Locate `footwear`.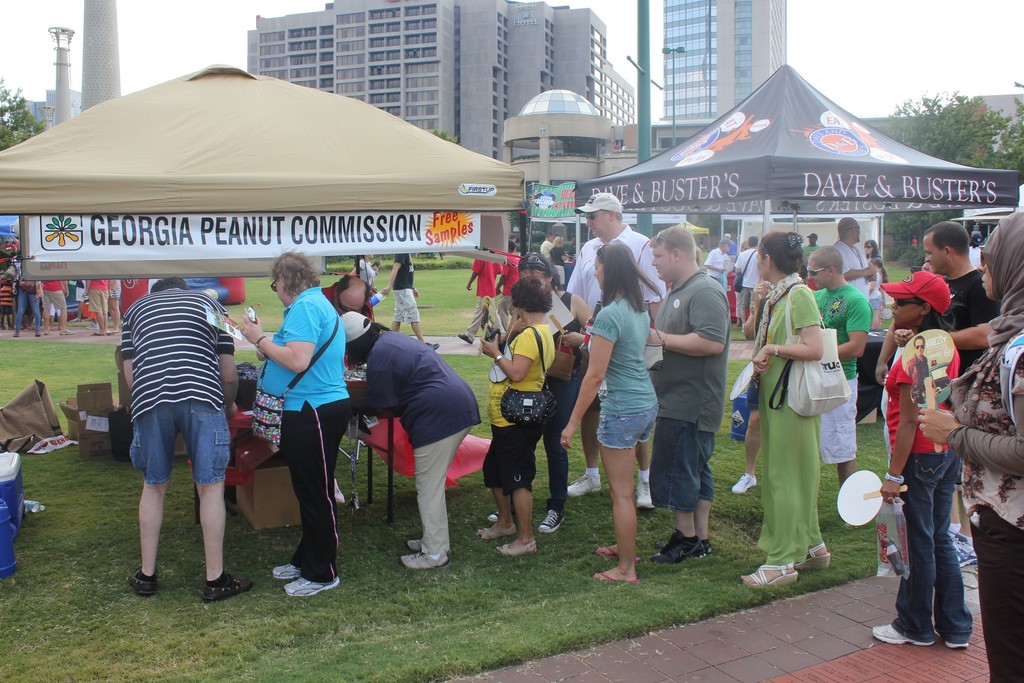
Bounding box: detection(130, 568, 159, 598).
